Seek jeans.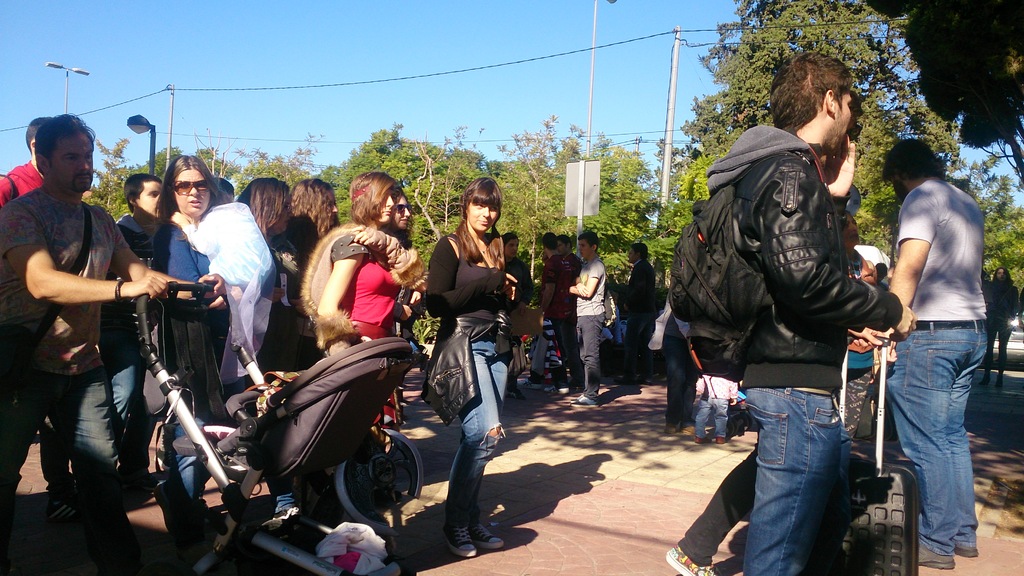
left=734, top=372, right=869, bottom=573.
